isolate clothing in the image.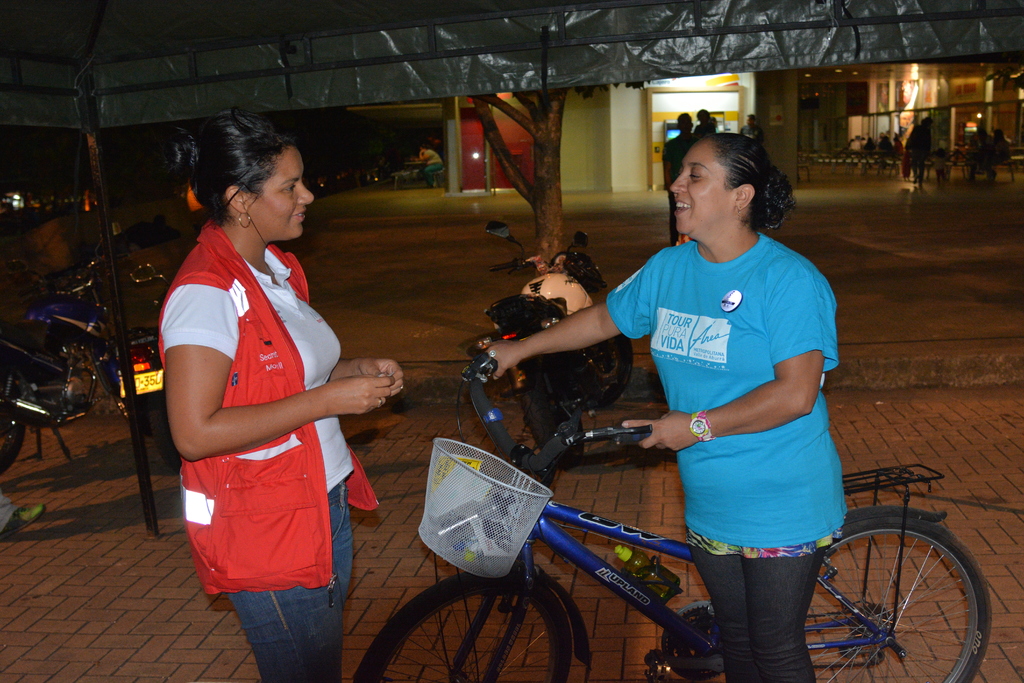
Isolated region: l=694, t=119, r=703, b=133.
